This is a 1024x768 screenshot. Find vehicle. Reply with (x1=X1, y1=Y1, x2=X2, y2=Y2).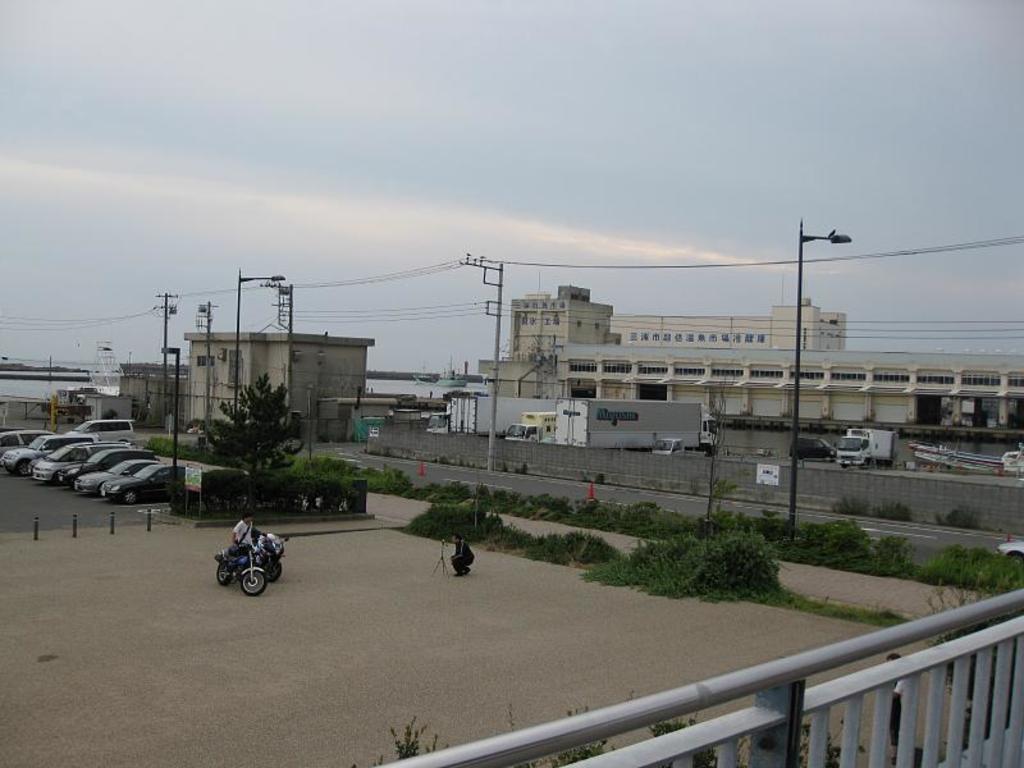
(x1=836, y1=426, x2=900, y2=470).
